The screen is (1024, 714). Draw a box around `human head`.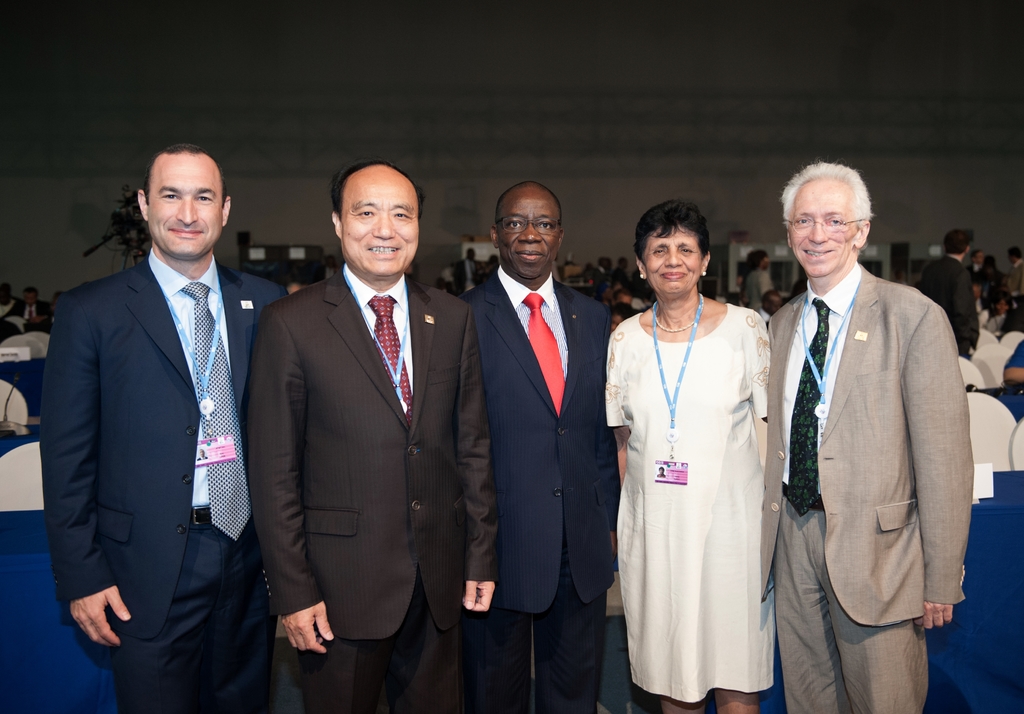
BBox(943, 230, 973, 266).
